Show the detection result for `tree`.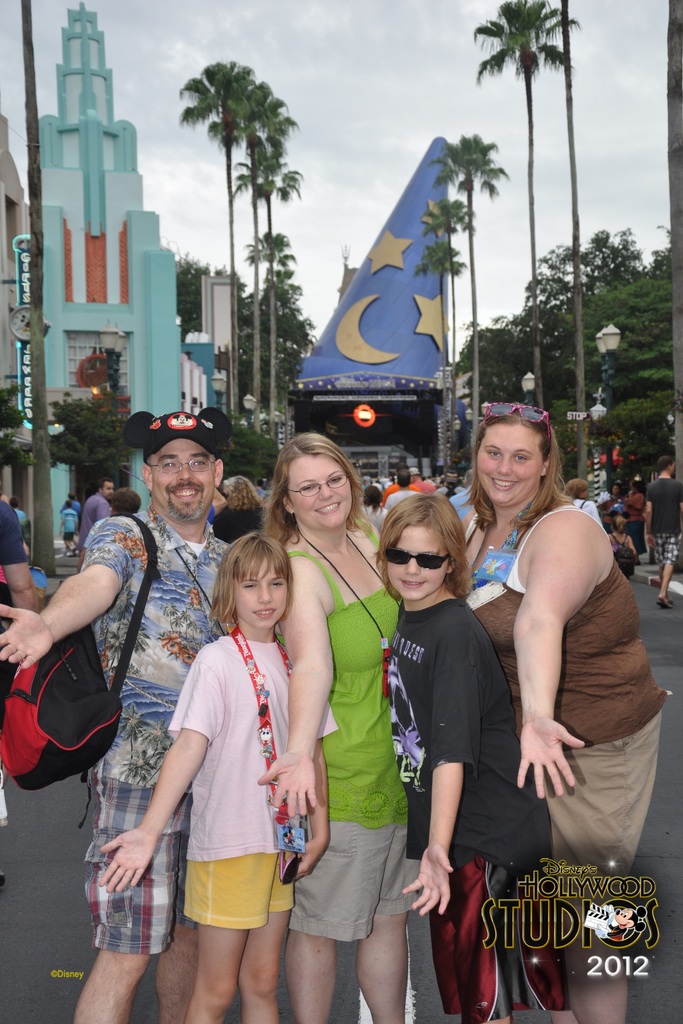
rect(422, 134, 516, 476).
